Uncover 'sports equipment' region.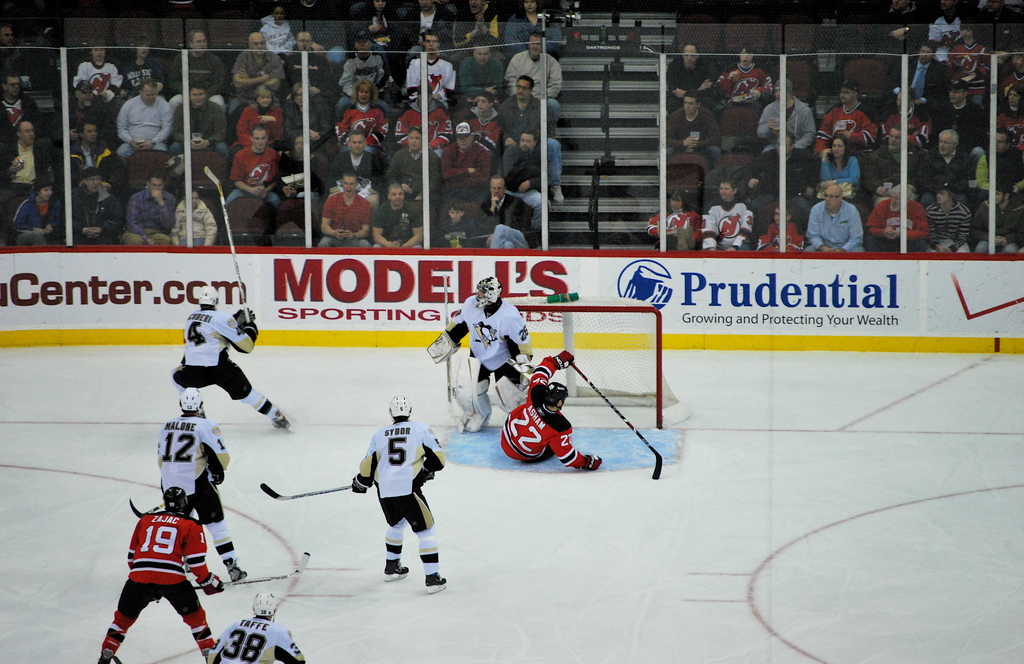
Uncovered: bbox=(580, 454, 607, 471).
